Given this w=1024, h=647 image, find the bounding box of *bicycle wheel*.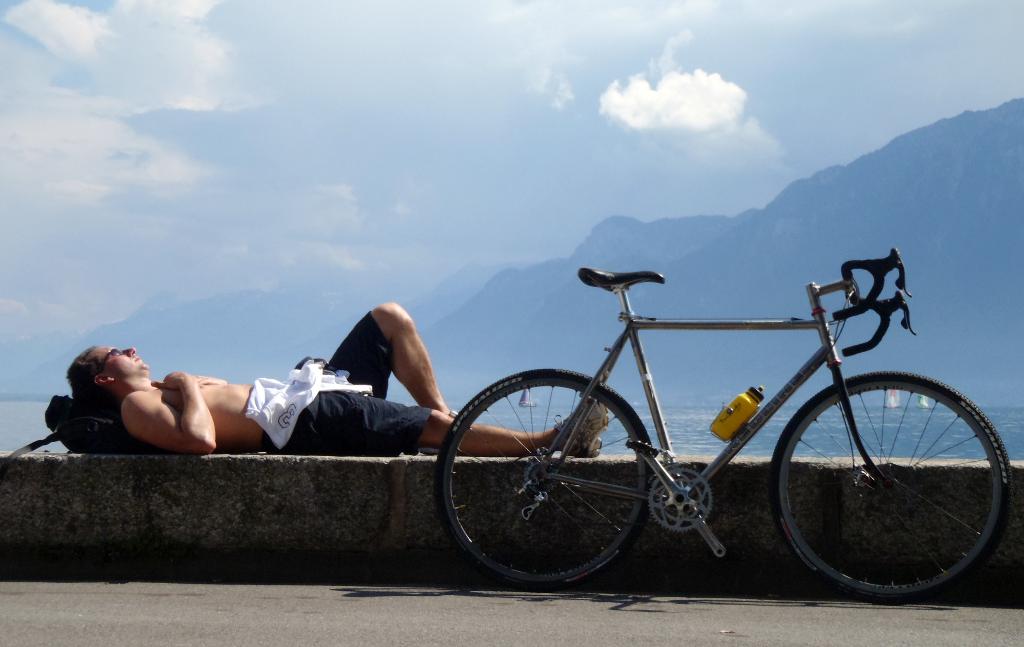
[left=435, top=368, right=658, bottom=590].
